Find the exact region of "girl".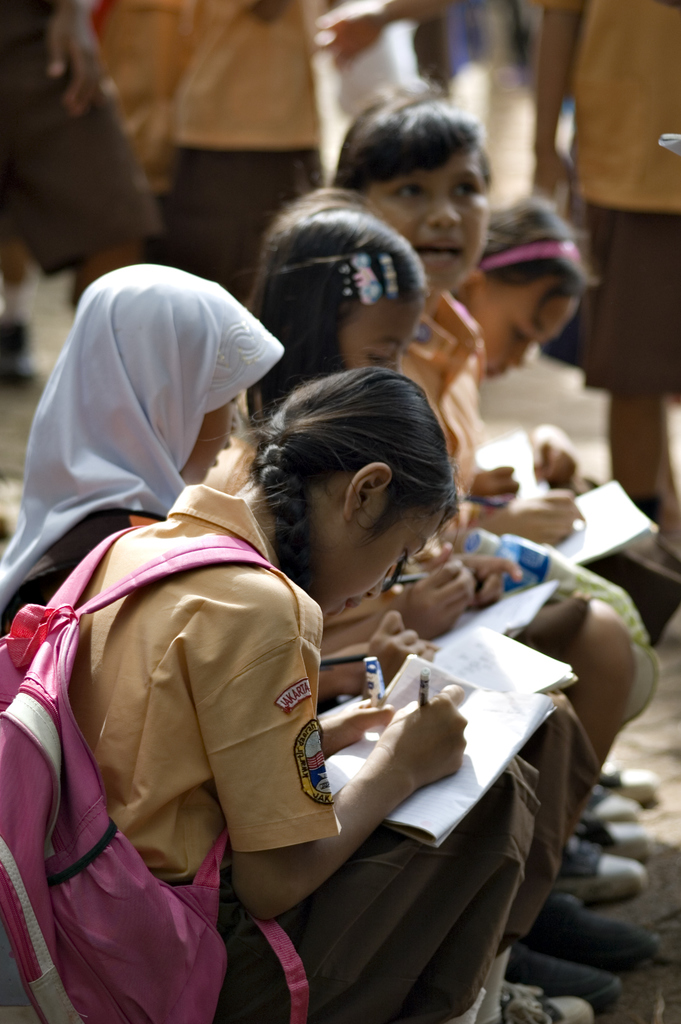
Exact region: rect(0, 254, 285, 623).
